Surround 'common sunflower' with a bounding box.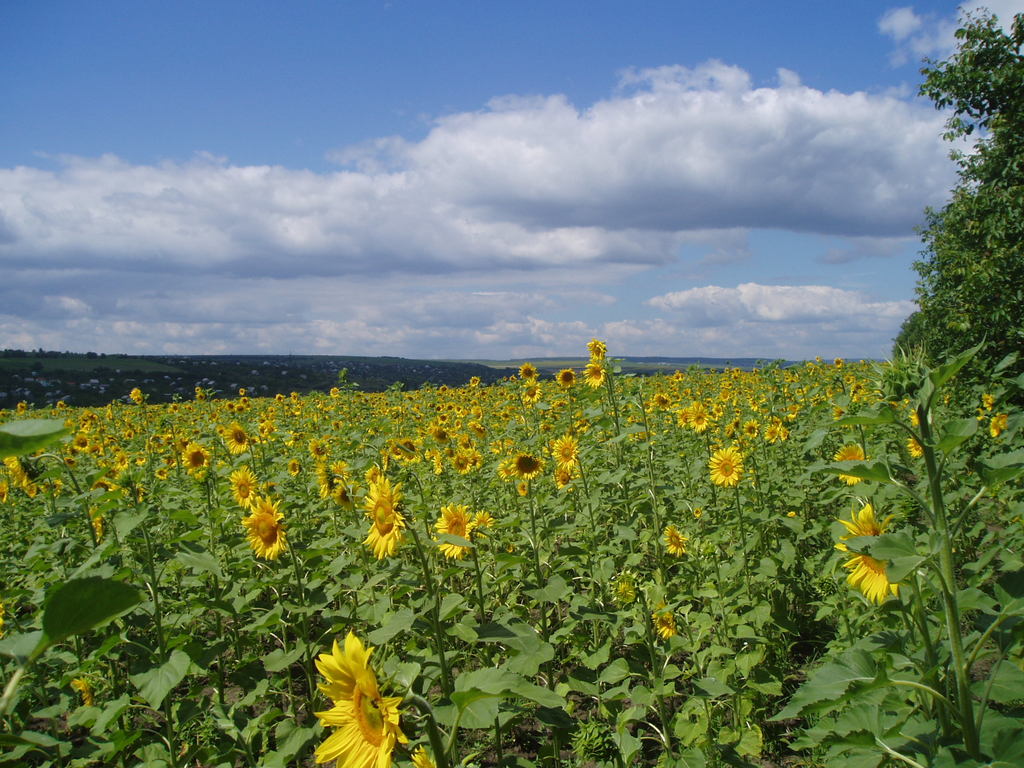
[314, 622, 409, 767].
